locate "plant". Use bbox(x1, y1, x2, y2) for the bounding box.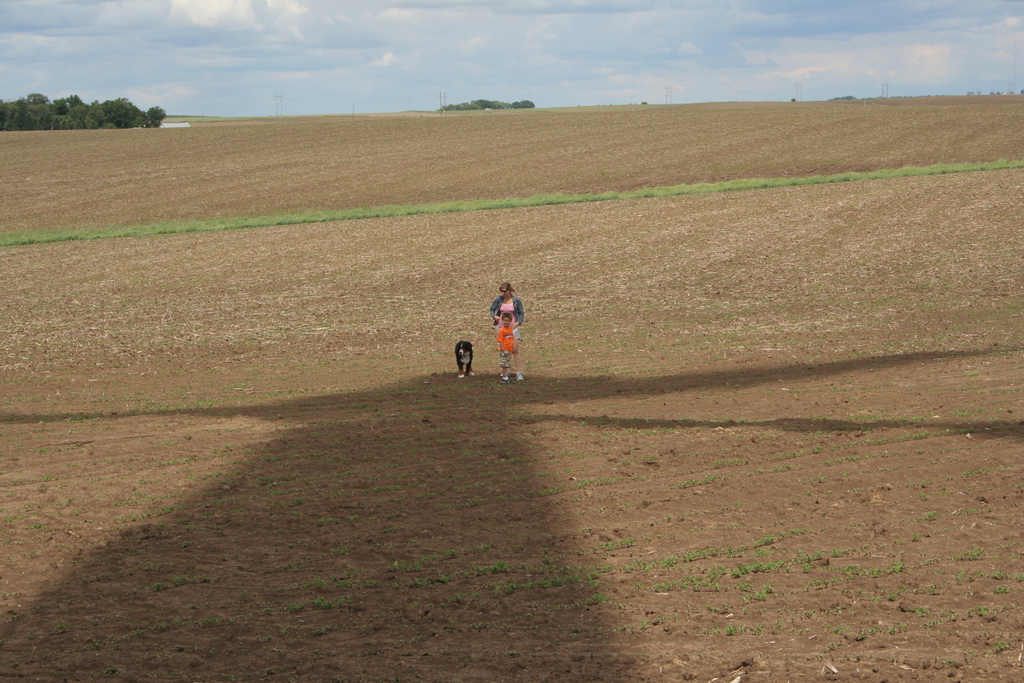
bbox(841, 564, 862, 575).
